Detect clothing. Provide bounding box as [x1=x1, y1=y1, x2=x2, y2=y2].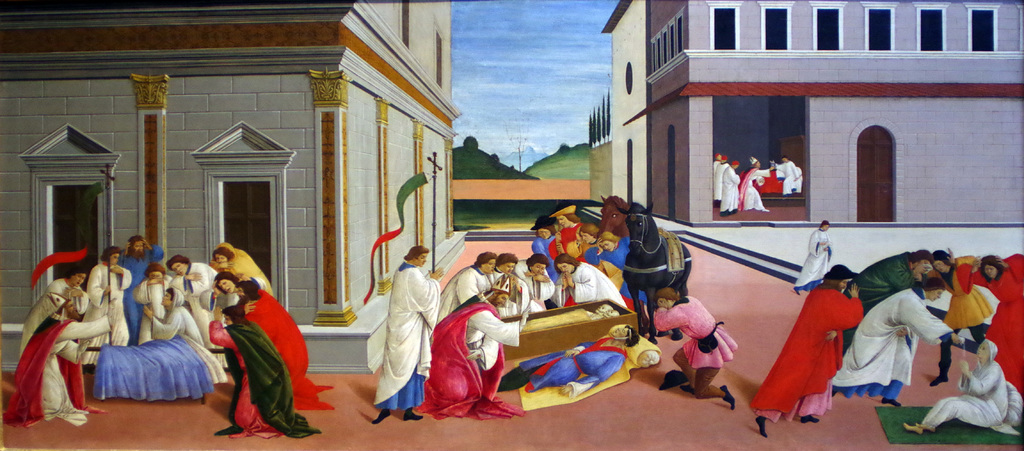
[x1=21, y1=273, x2=106, y2=407].
